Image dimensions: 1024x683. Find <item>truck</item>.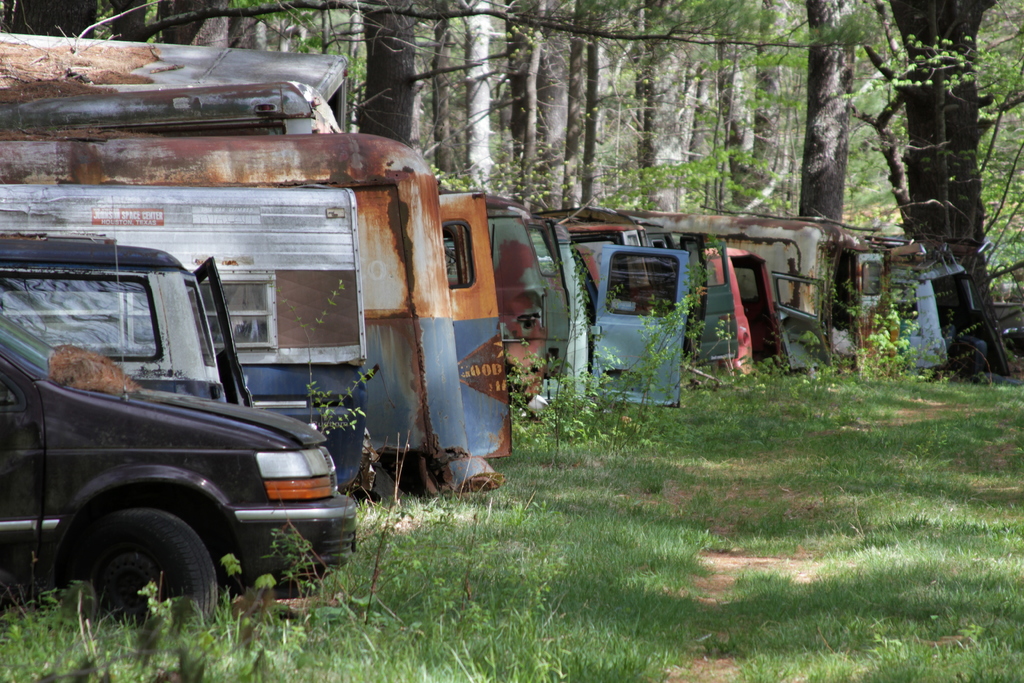
select_region(891, 271, 997, 385).
